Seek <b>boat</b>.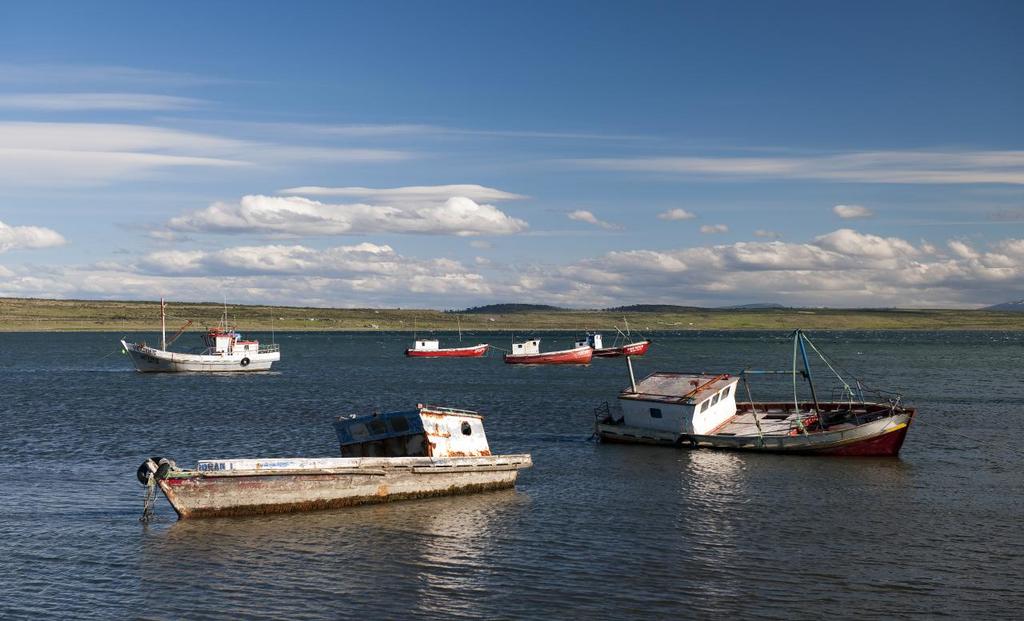
Rect(139, 398, 532, 518).
